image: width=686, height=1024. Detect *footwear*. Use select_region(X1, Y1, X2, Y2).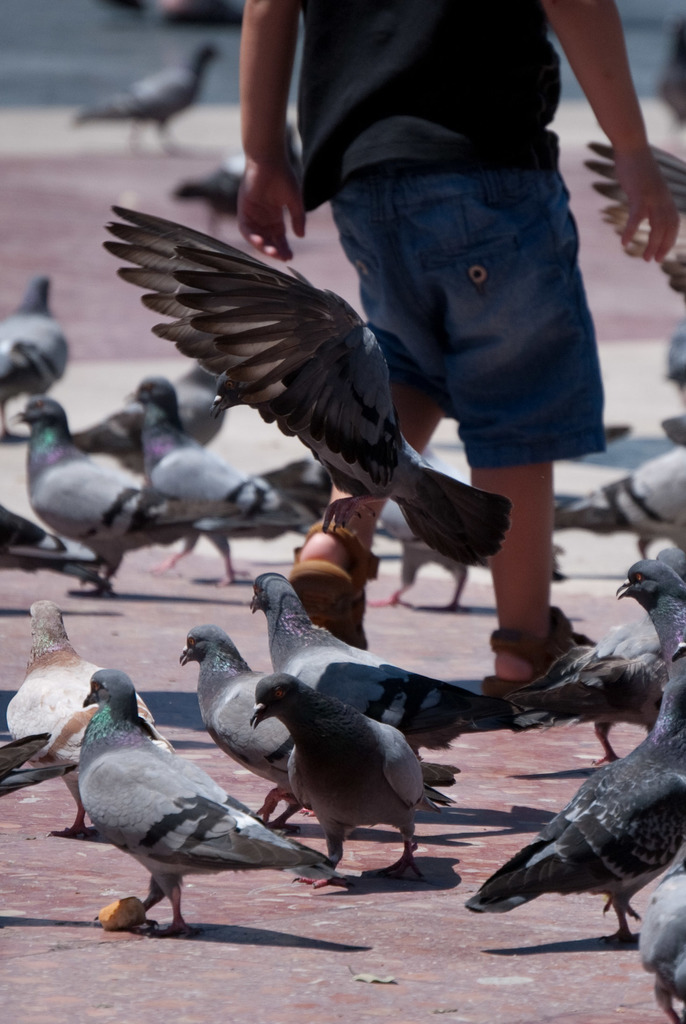
select_region(478, 604, 602, 698).
